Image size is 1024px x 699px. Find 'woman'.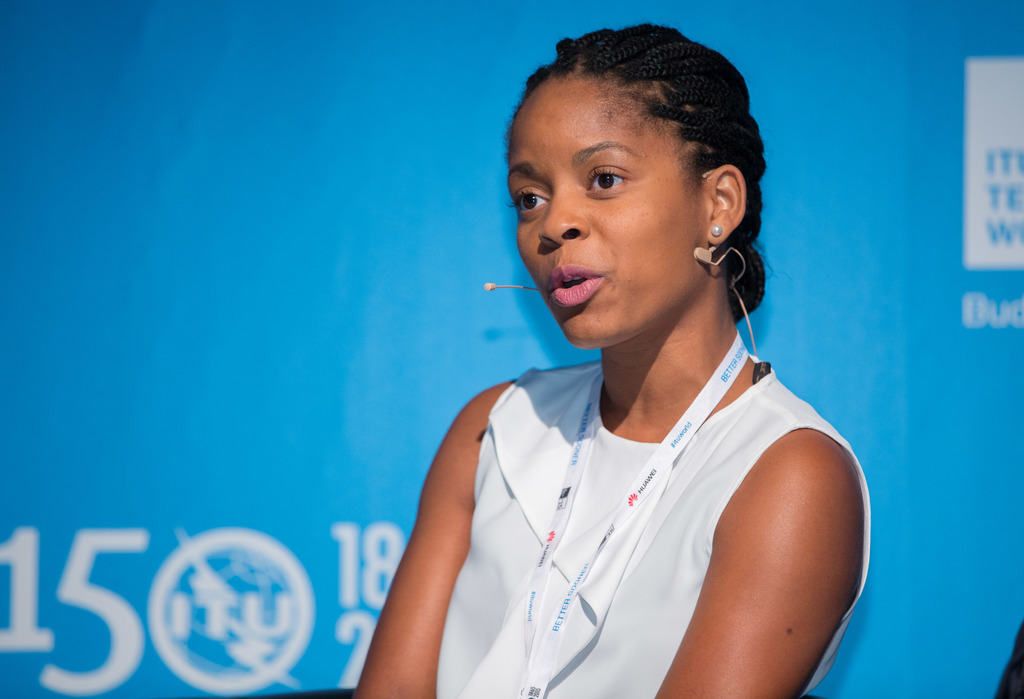
[339,22,870,698].
